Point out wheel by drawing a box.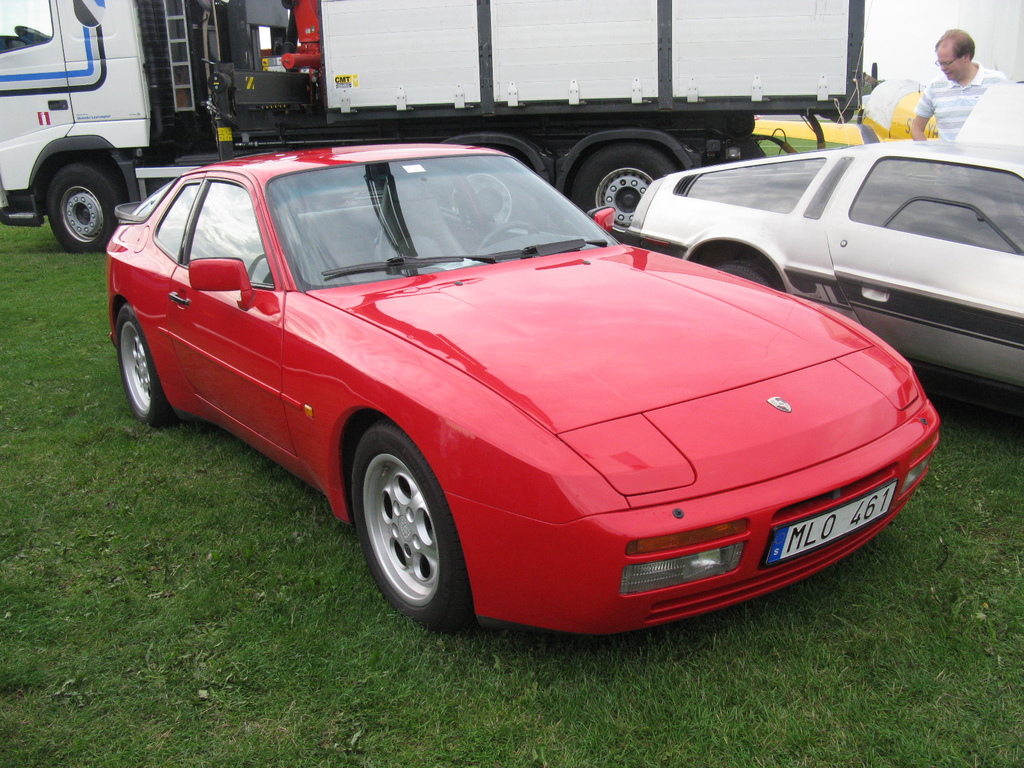
crop(476, 220, 538, 254).
